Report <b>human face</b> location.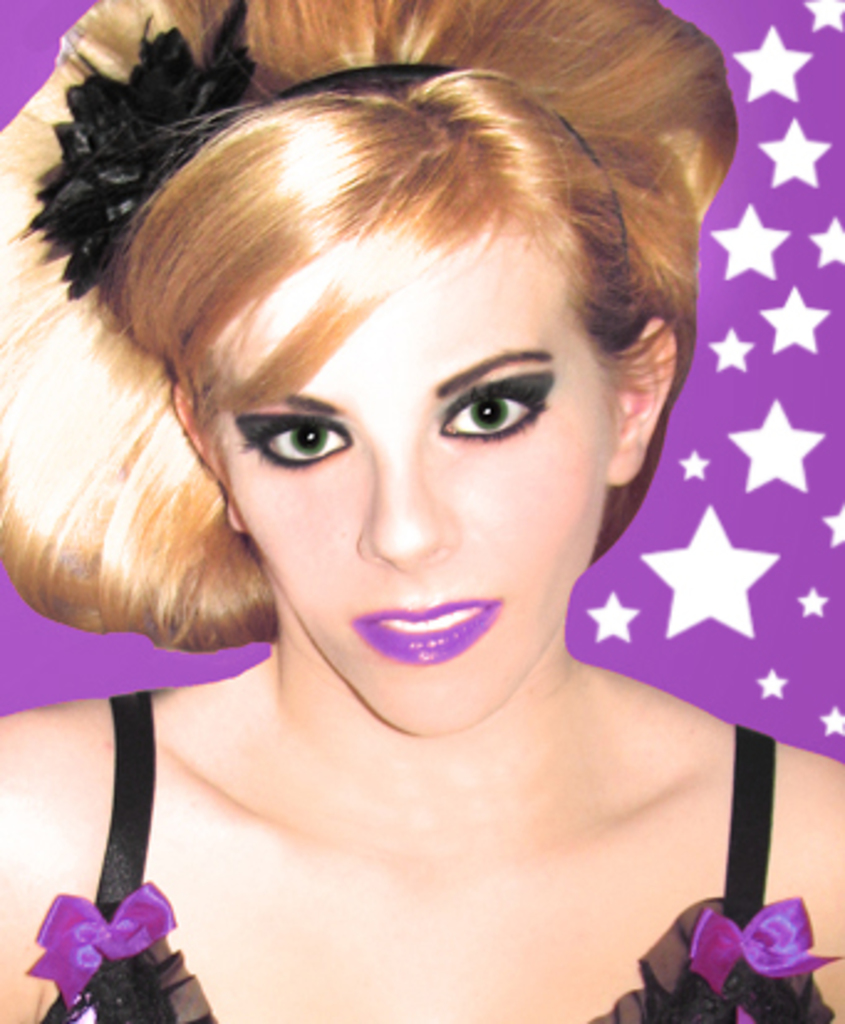
Report: <box>201,191,627,729</box>.
